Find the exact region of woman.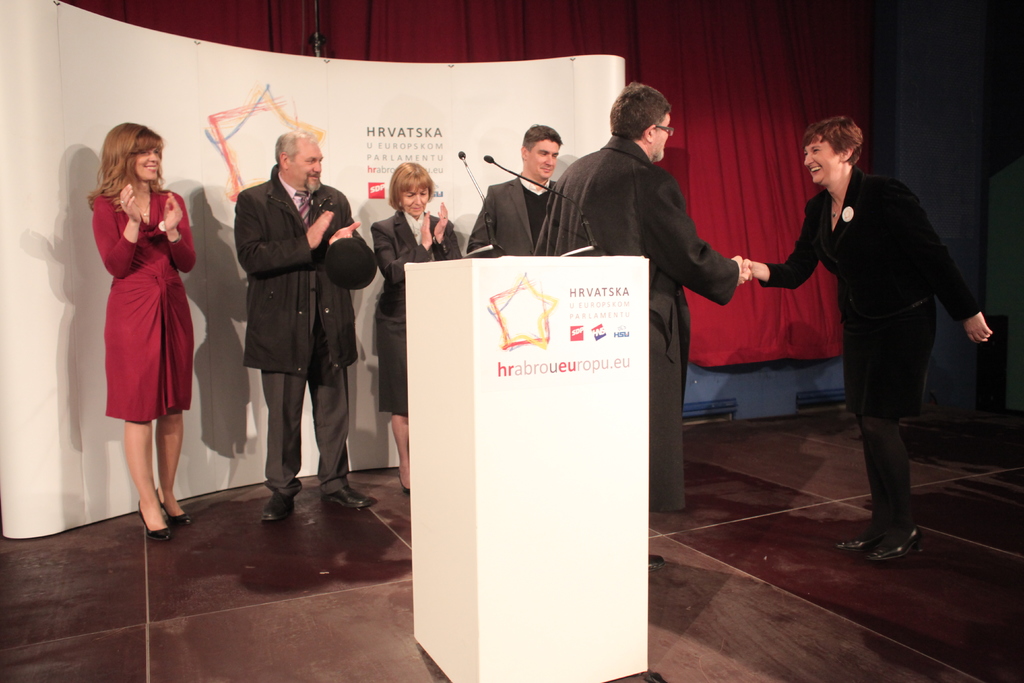
Exact region: l=363, t=162, r=476, b=495.
